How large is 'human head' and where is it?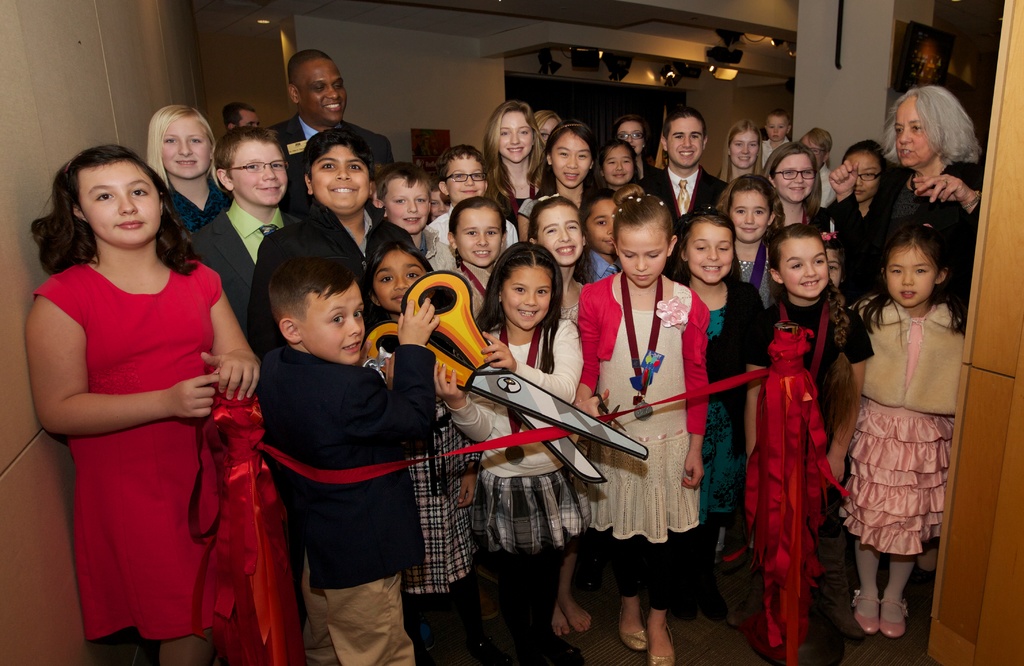
Bounding box: 434:145:489:206.
